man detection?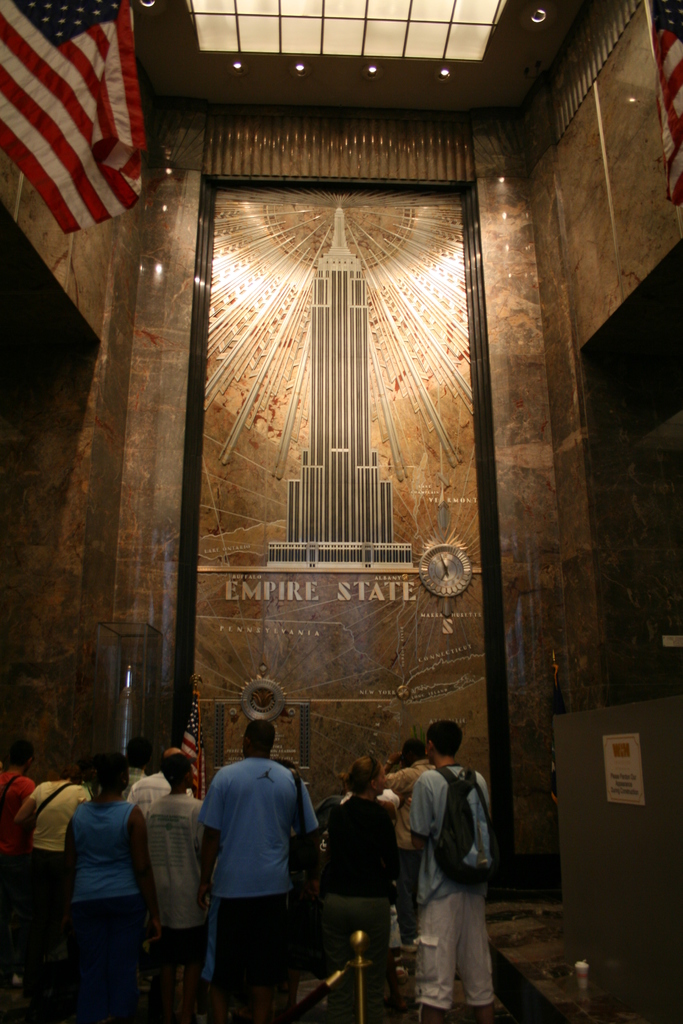
detection(0, 744, 53, 1023)
